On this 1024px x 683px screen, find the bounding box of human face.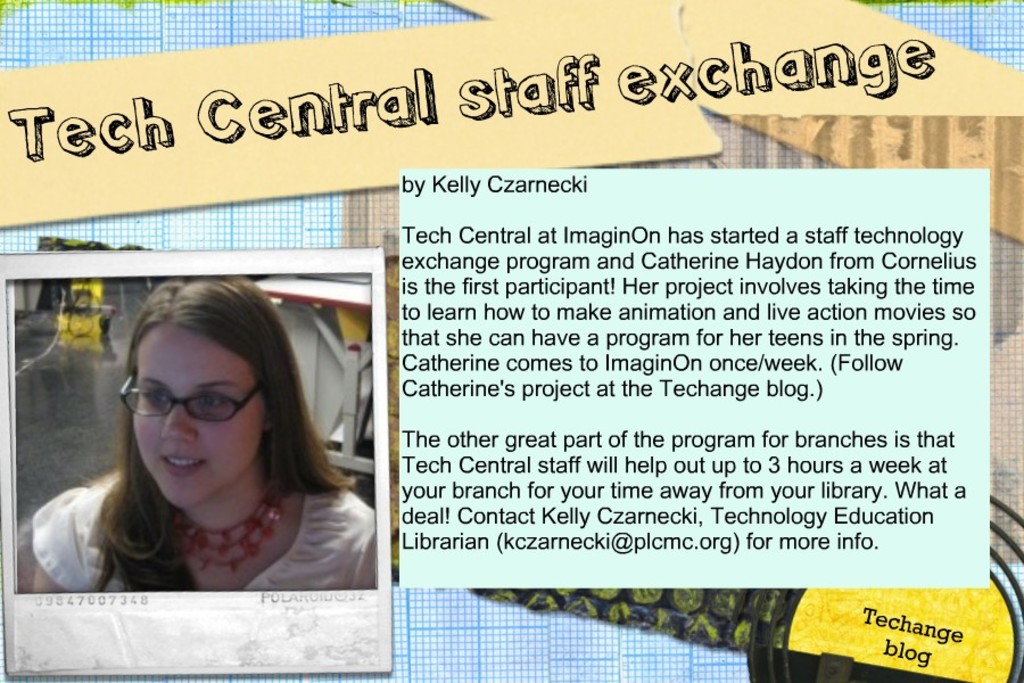
Bounding box: box(126, 349, 267, 505).
